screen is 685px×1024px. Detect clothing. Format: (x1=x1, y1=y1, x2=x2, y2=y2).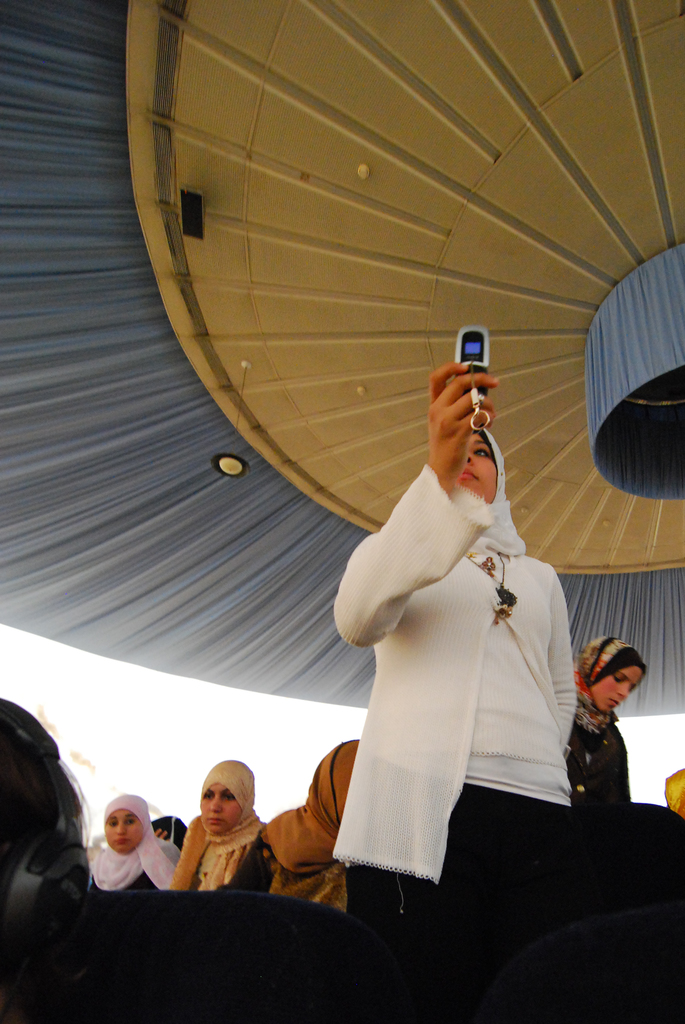
(x1=225, y1=735, x2=399, y2=943).
